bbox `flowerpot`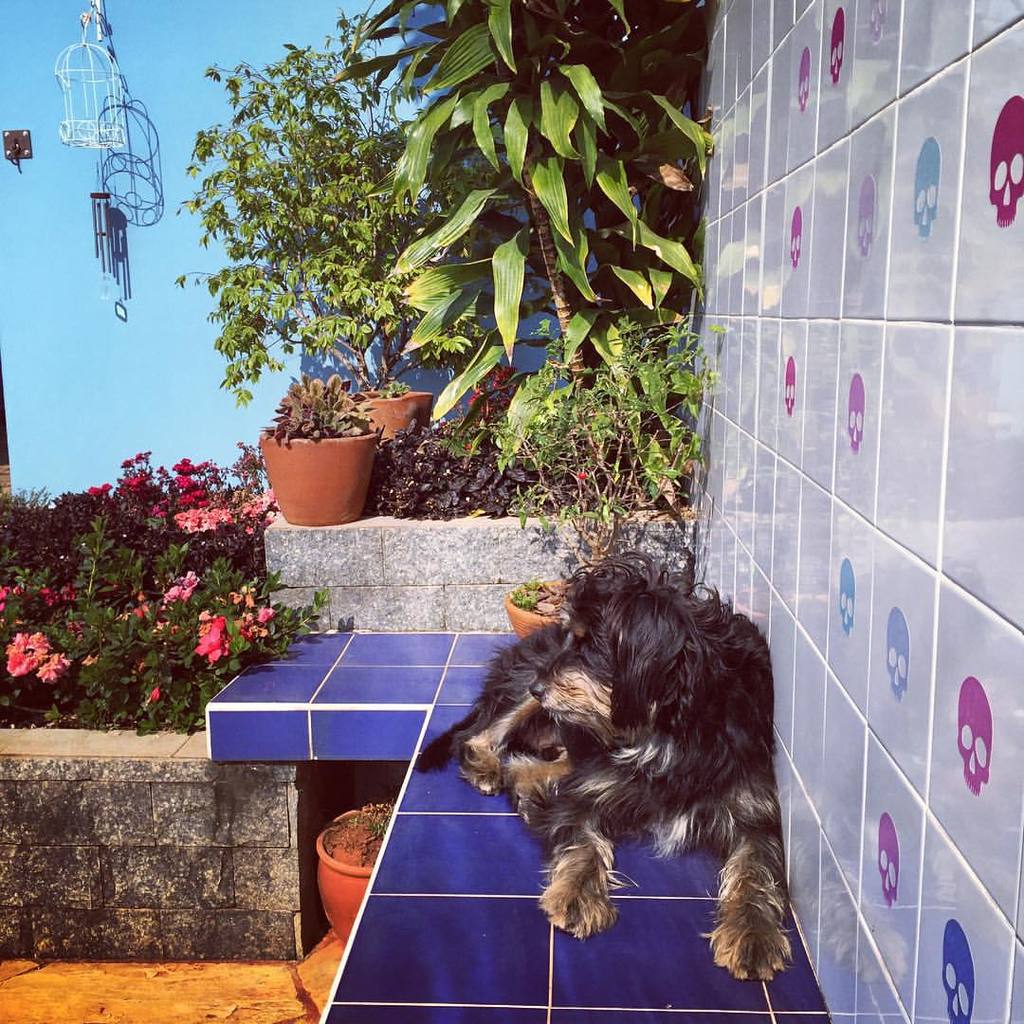
BBox(316, 798, 397, 931)
